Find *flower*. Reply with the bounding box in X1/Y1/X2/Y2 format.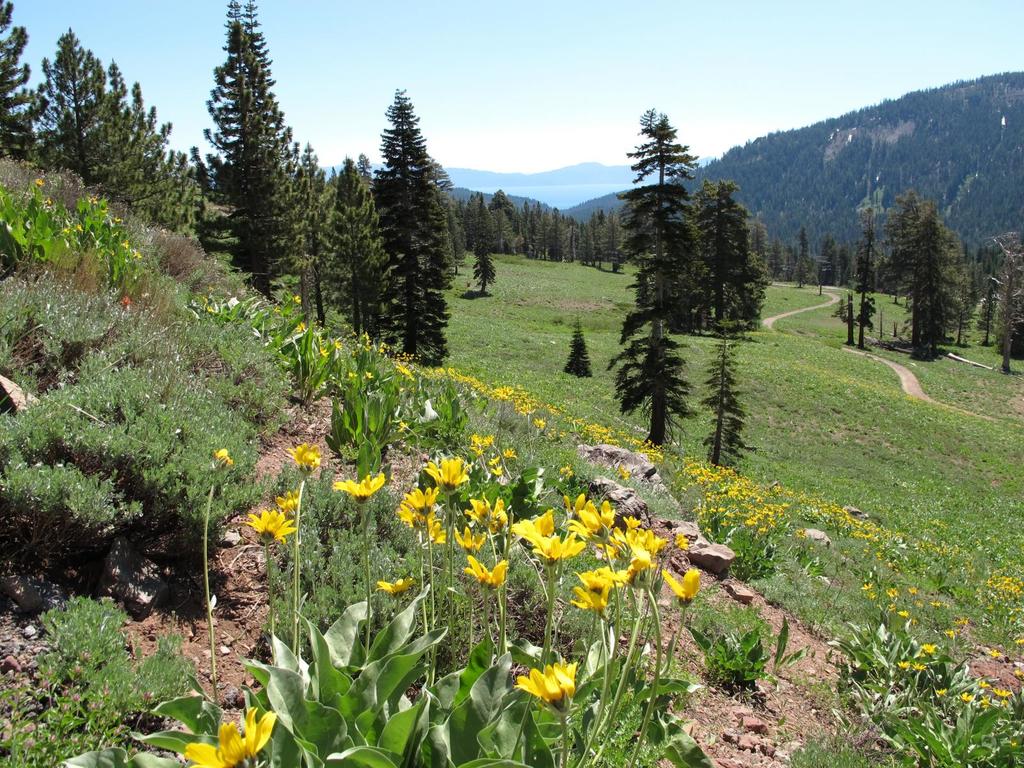
269/490/302/508.
